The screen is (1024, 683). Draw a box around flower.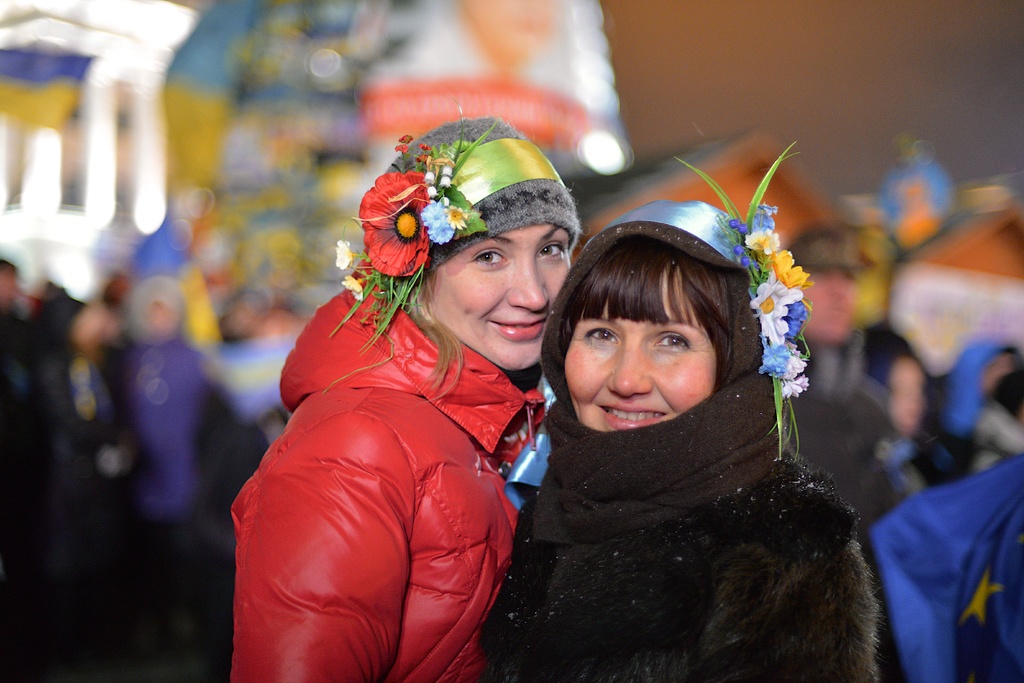
[left=340, top=274, right=368, bottom=302].
